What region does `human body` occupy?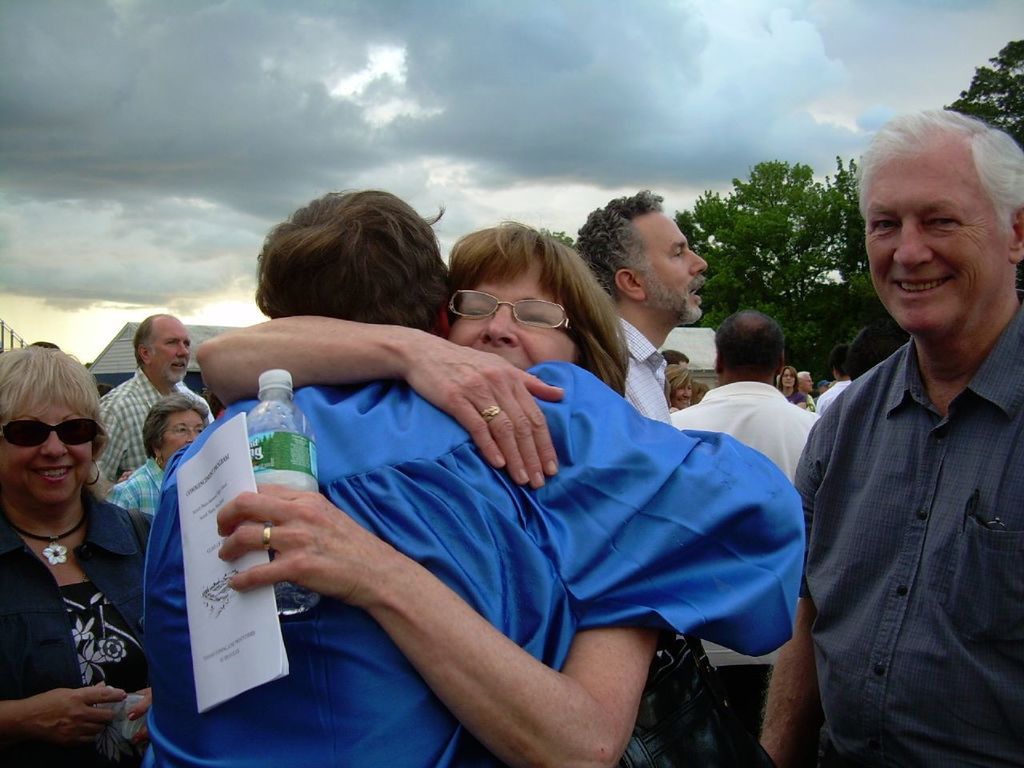
<region>751, 114, 1023, 767</region>.
